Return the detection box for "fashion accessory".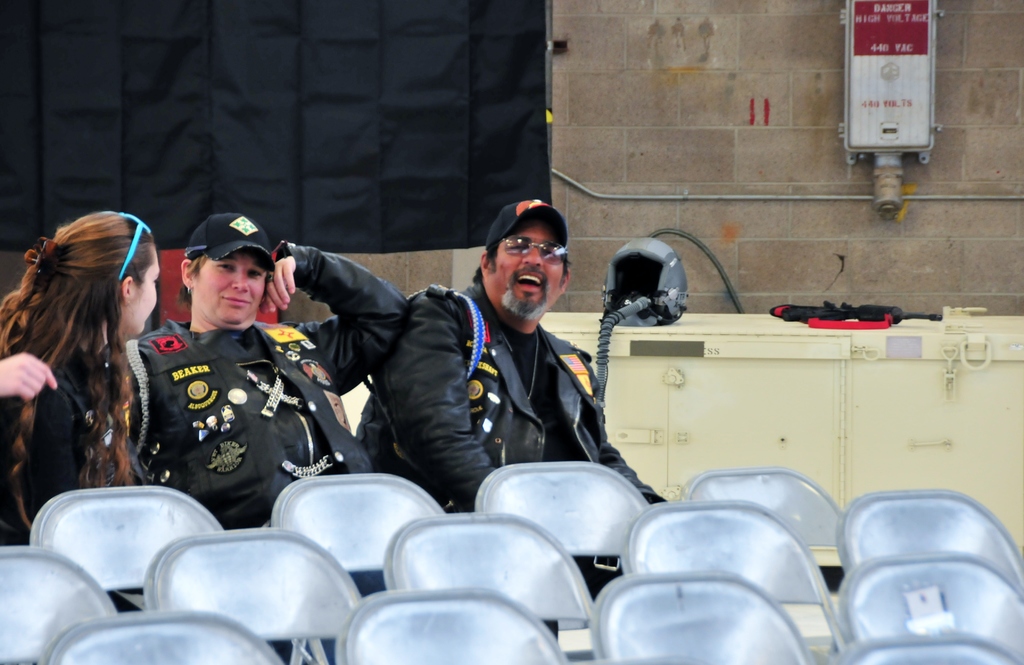
498, 236, 569, 259.
